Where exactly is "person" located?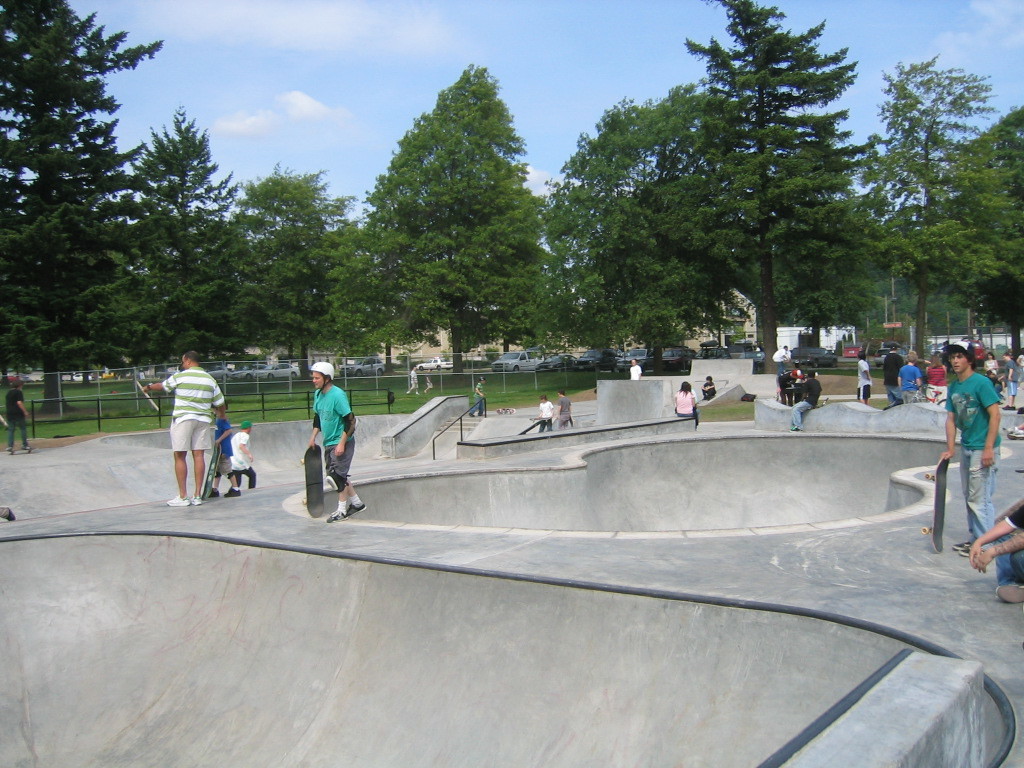
Its bounding box is [x1=209, y1=397, x2=244, y2=499].
